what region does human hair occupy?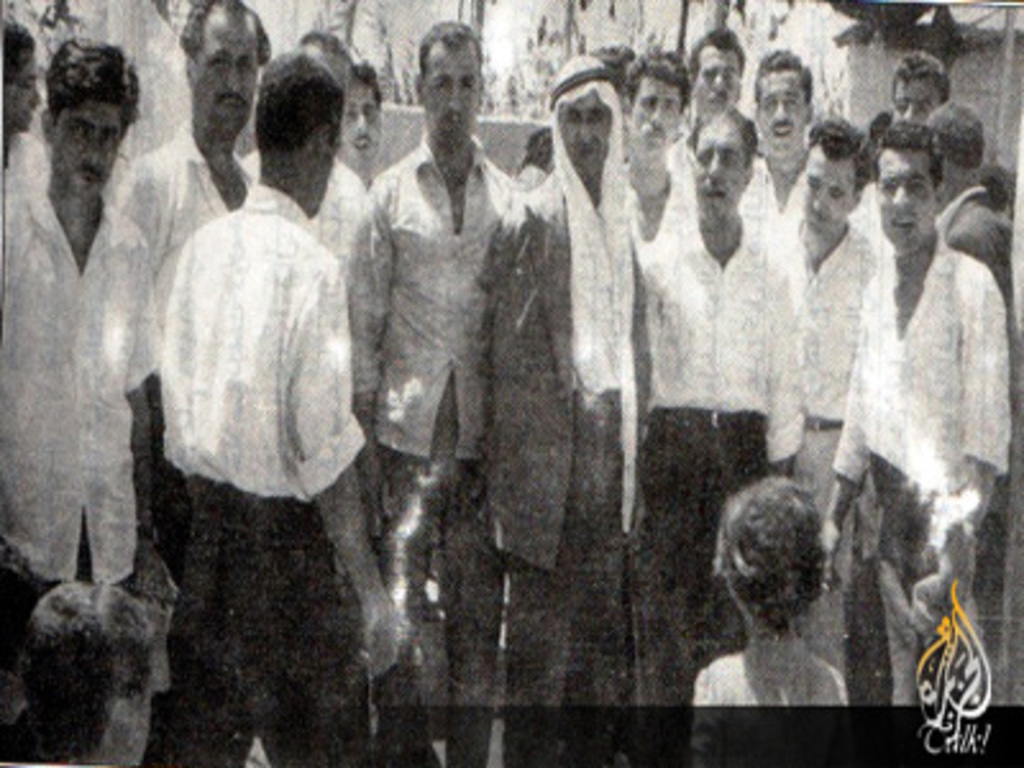
586,41,635,97.
